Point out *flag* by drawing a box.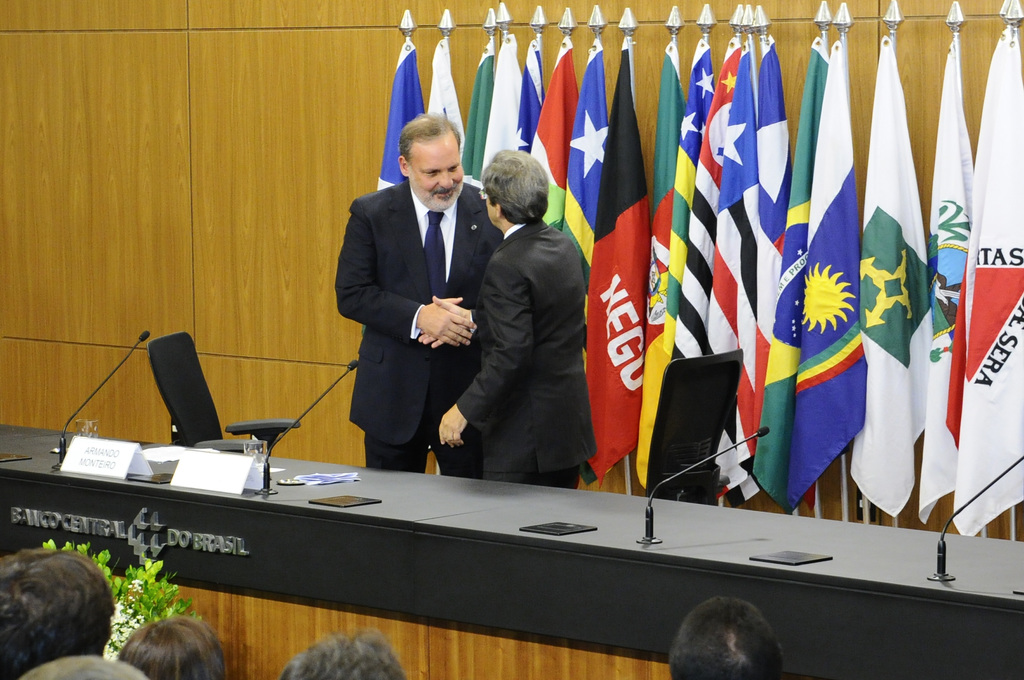
701, 33, 762, 360.
